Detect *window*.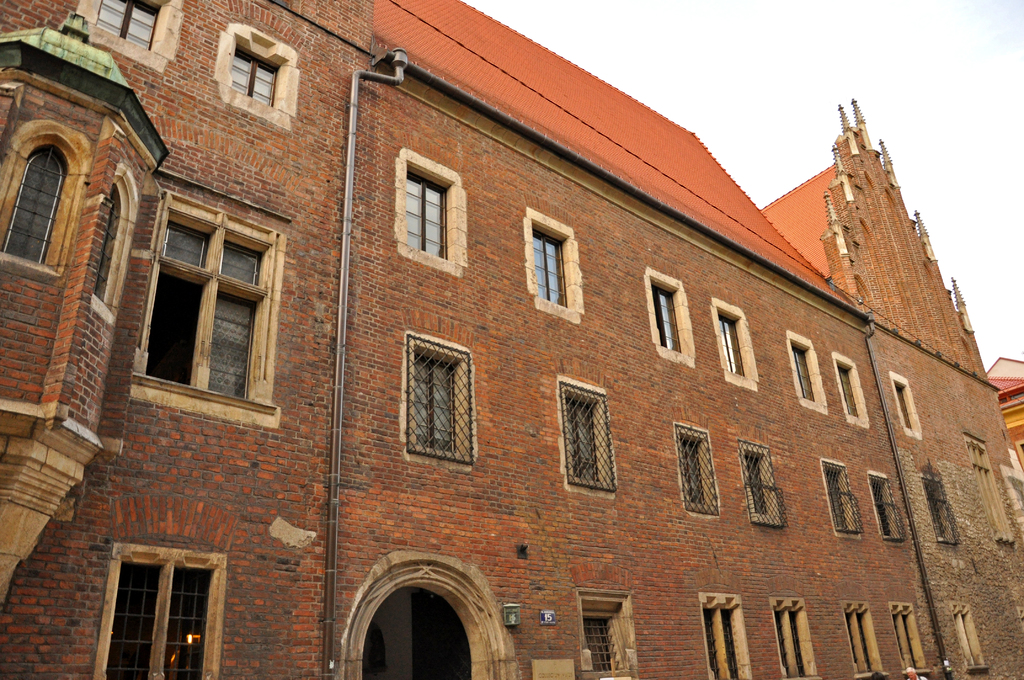
Detected at rect(835, 610, 875, 677).
